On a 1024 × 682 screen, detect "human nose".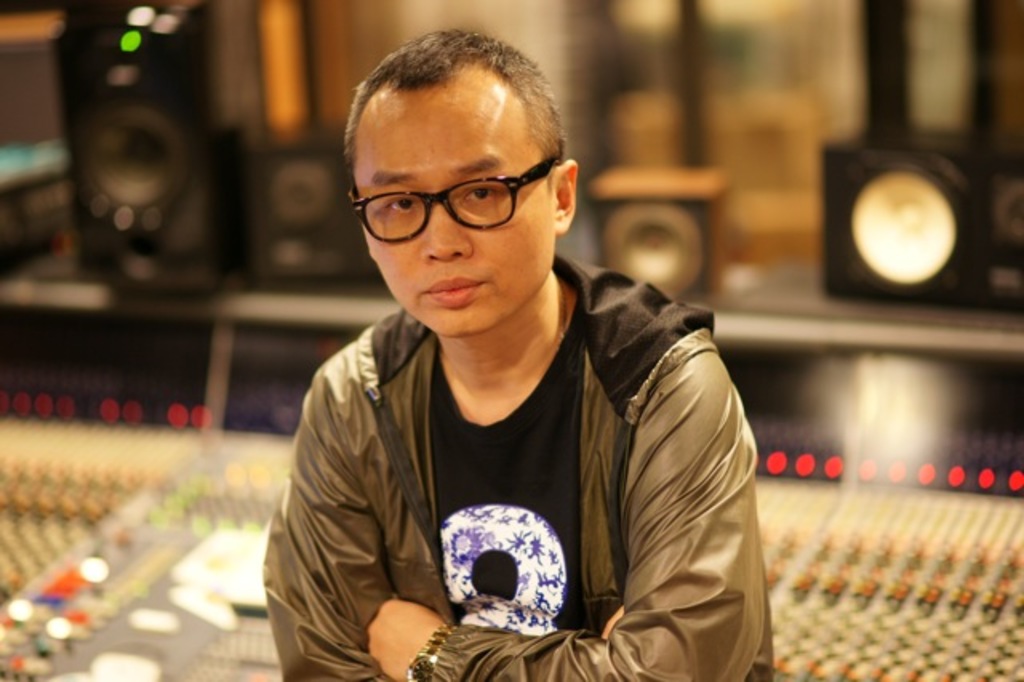
left=421, top=199, right=472, bottom=264.
